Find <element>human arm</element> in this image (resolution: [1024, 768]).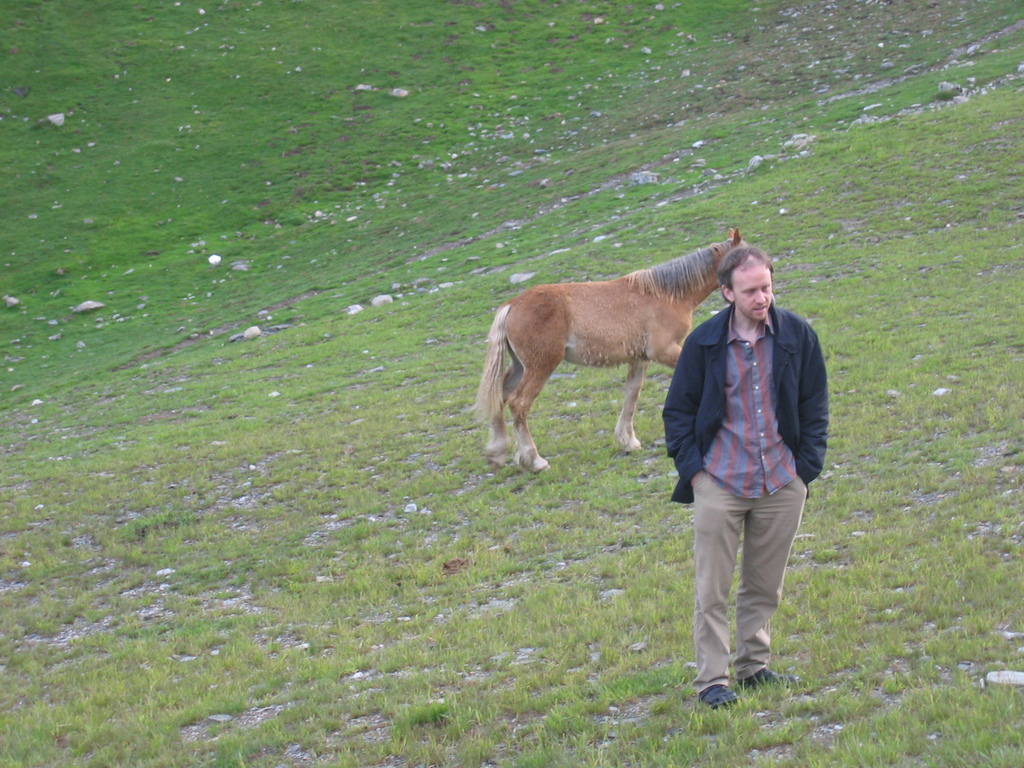
[787, 326, 829, 486].
